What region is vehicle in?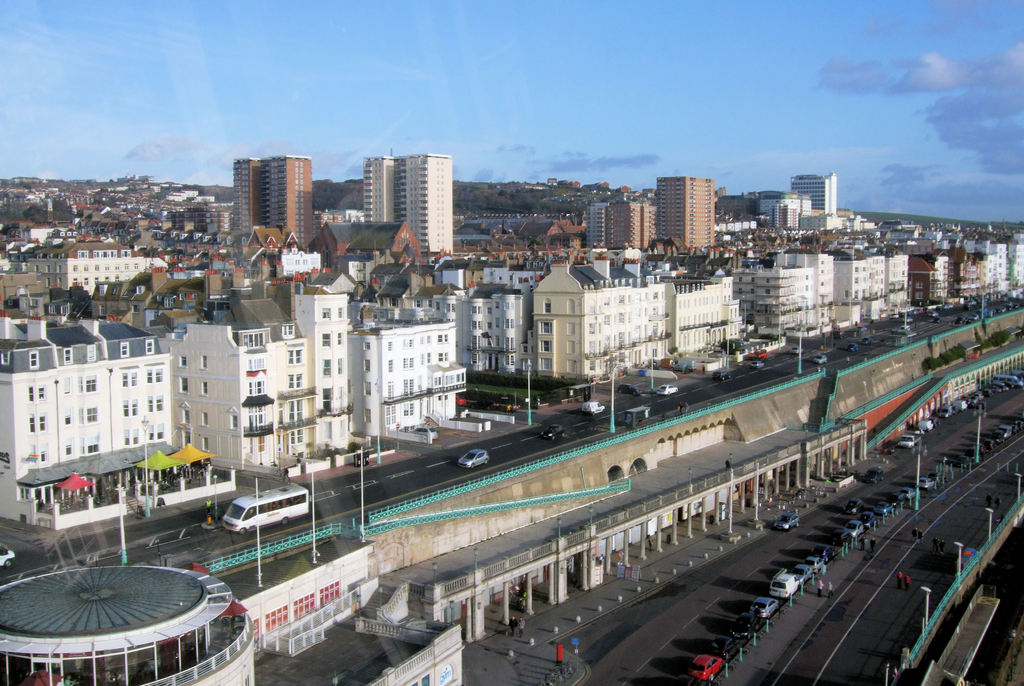
bbox=(206, 488, 306, 546).
